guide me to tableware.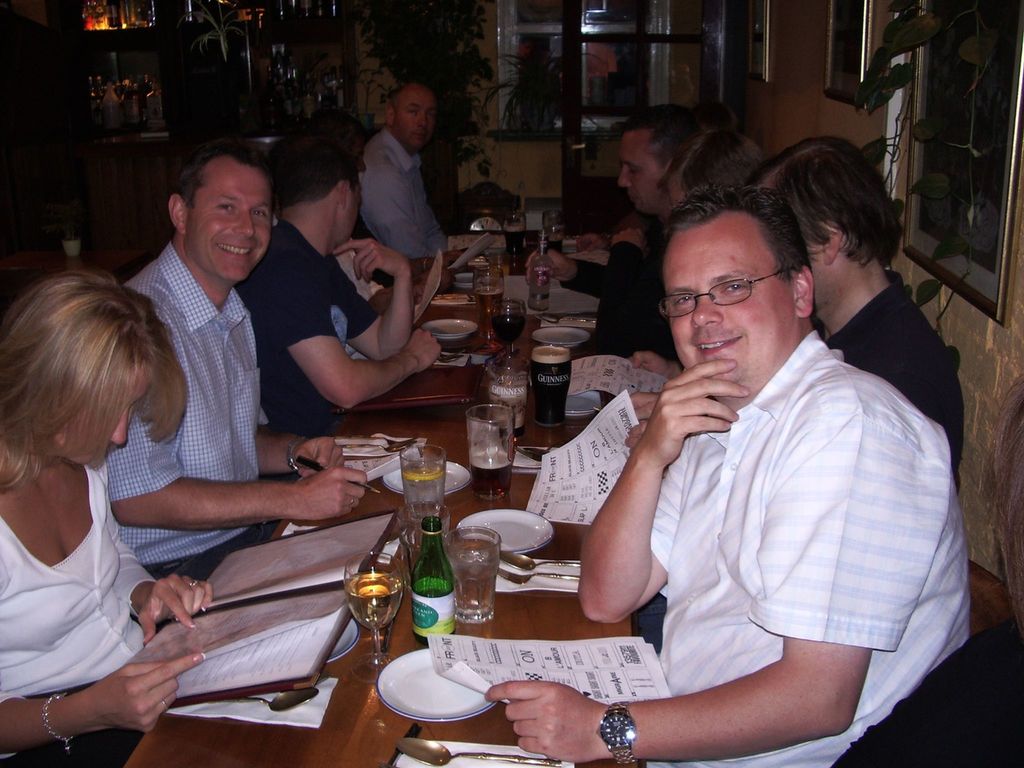
Guidance: <box>543,212,570,255</box>.
